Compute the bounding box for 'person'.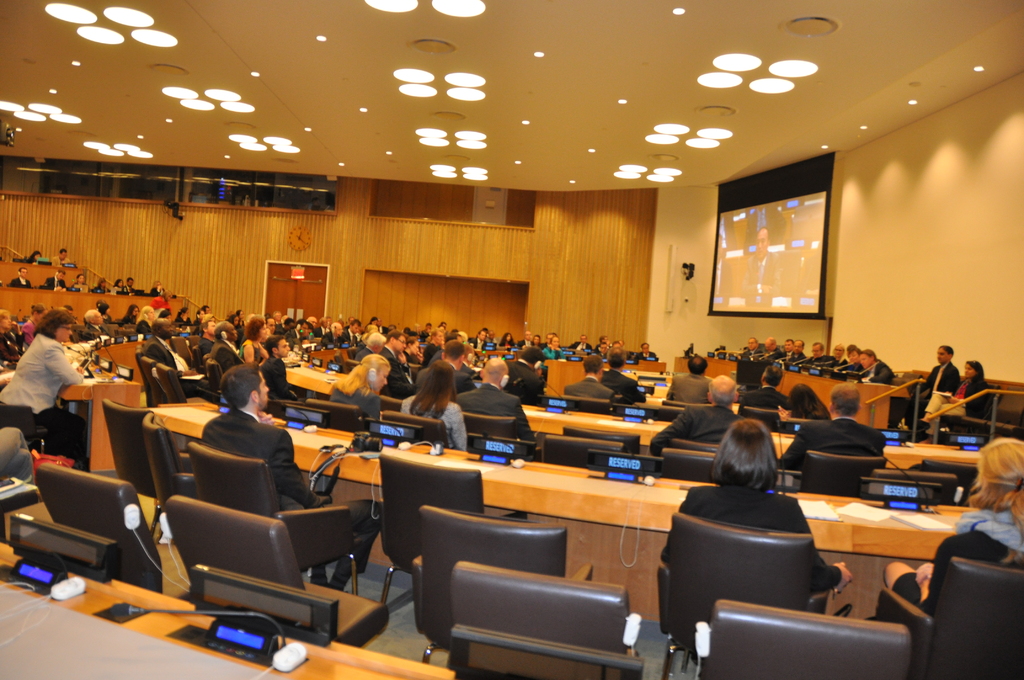
l=858, t=347, r=893, b=382.
